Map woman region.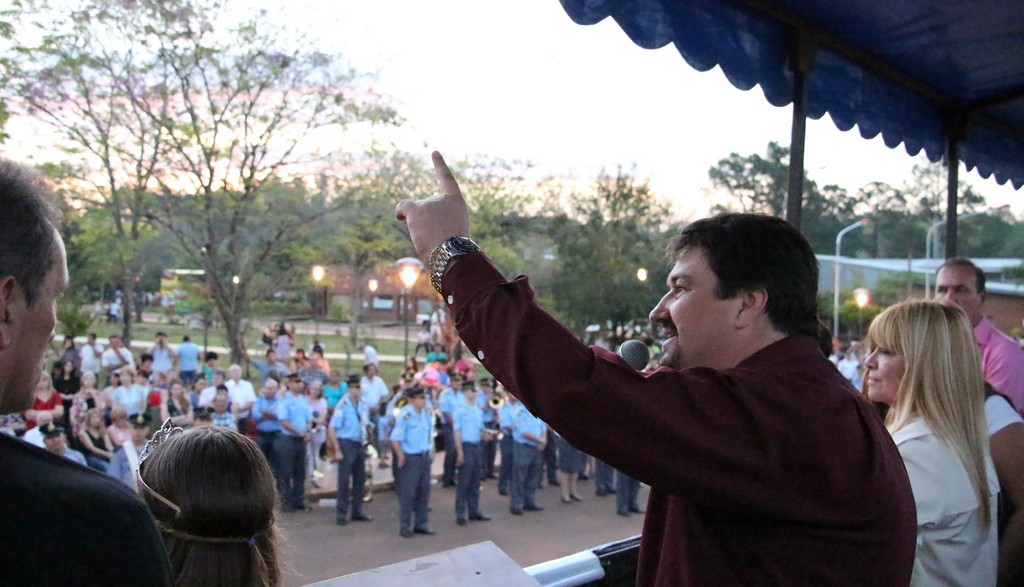
Mapped to locate(19, 367, 62, 427).
